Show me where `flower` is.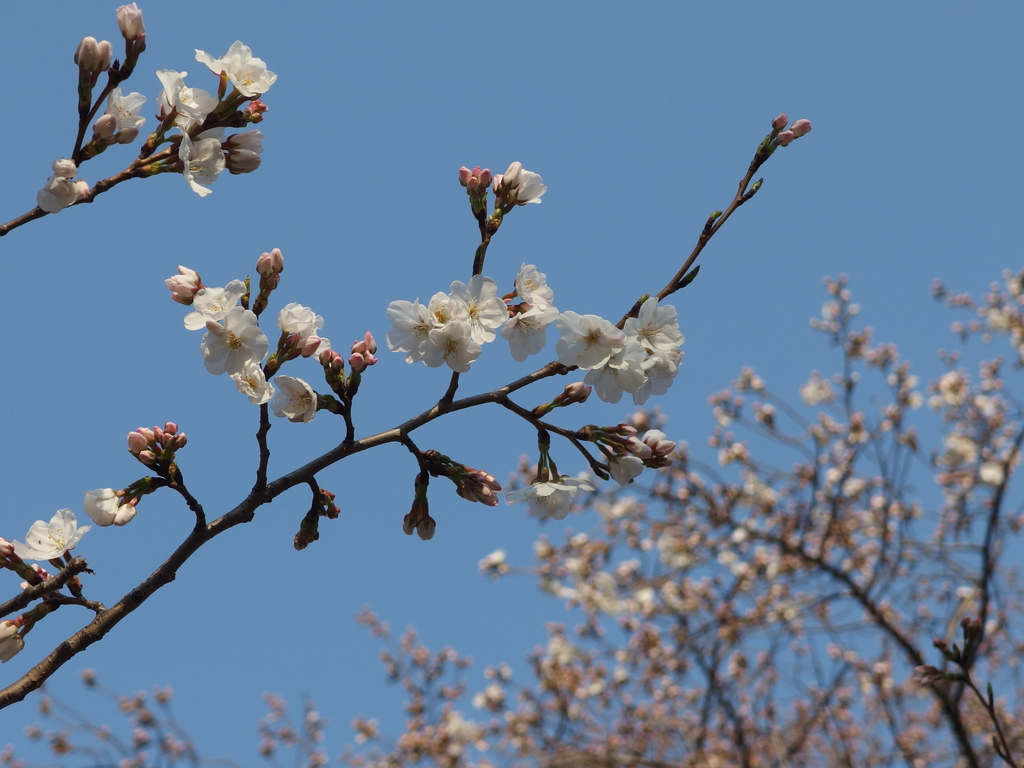
`flower` is at bbox(495, 302, 552, 360).
